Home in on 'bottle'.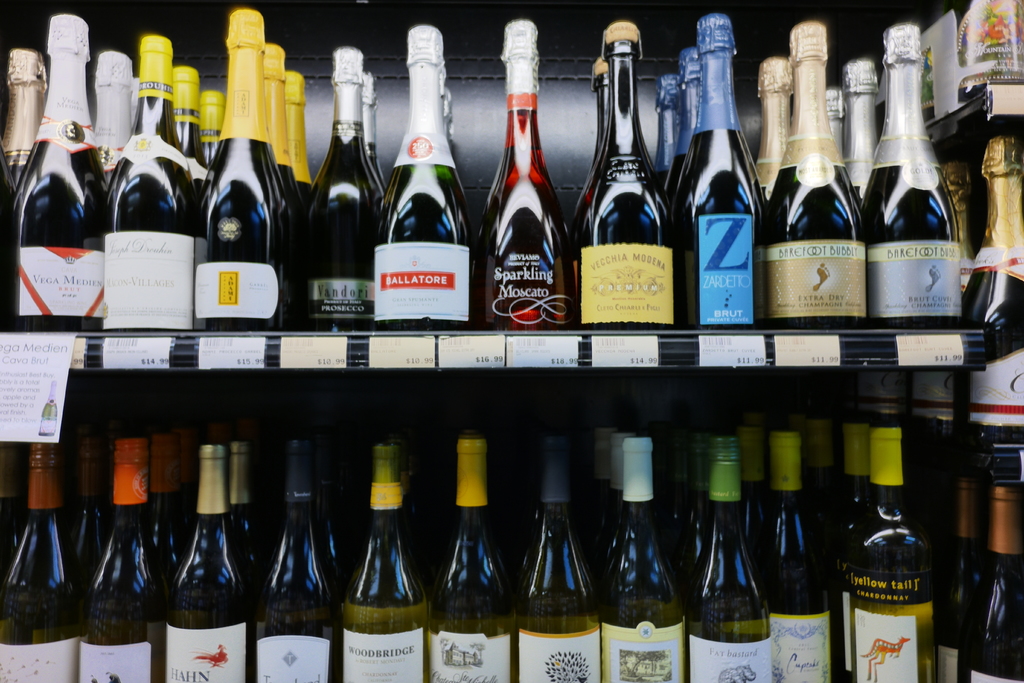
Homed in at pyautogui.locateOnScreen(763, 24, 868, 329).
